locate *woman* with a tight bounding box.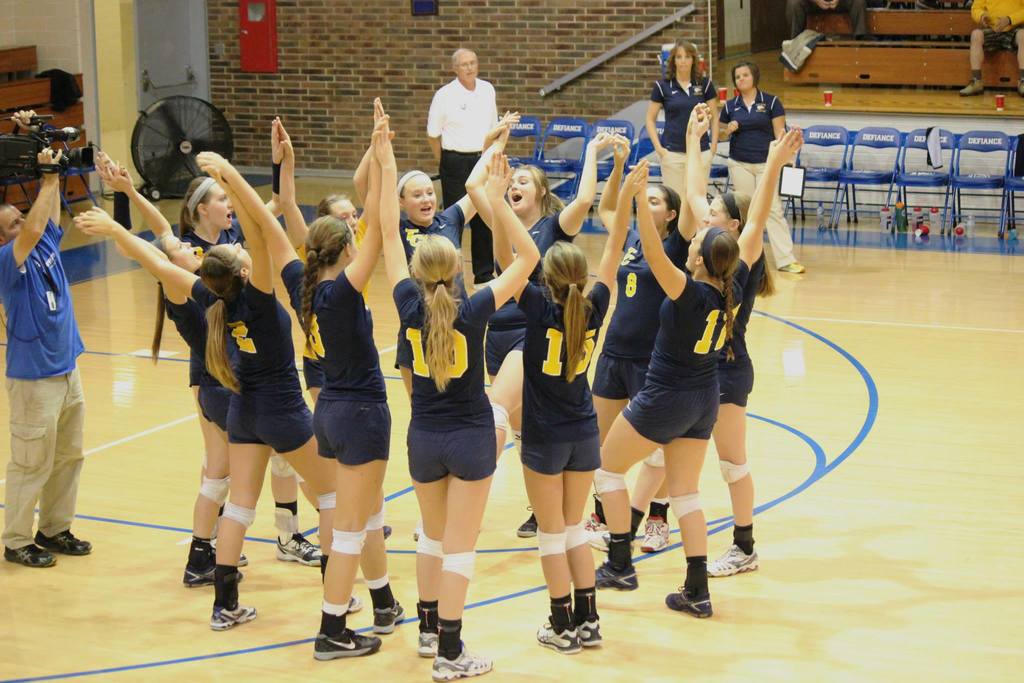
bbox=[196, 110, 388, 666].
